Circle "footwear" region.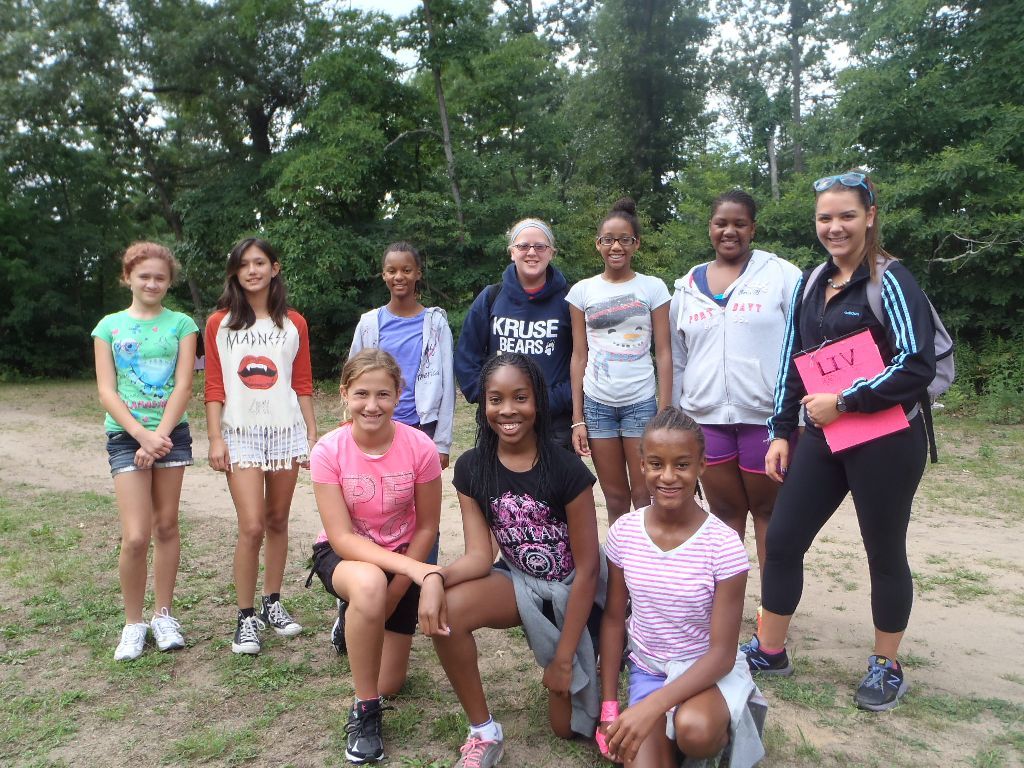
Region: x1=117 y1=622 x2=148 y2=656.
